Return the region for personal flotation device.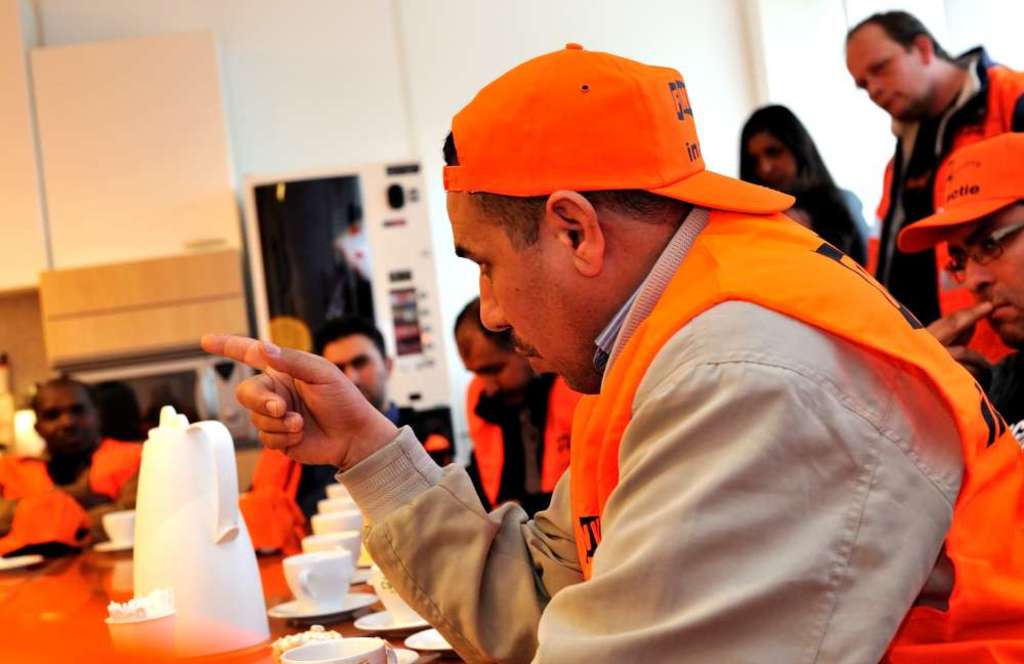
[452,375,578,513].
